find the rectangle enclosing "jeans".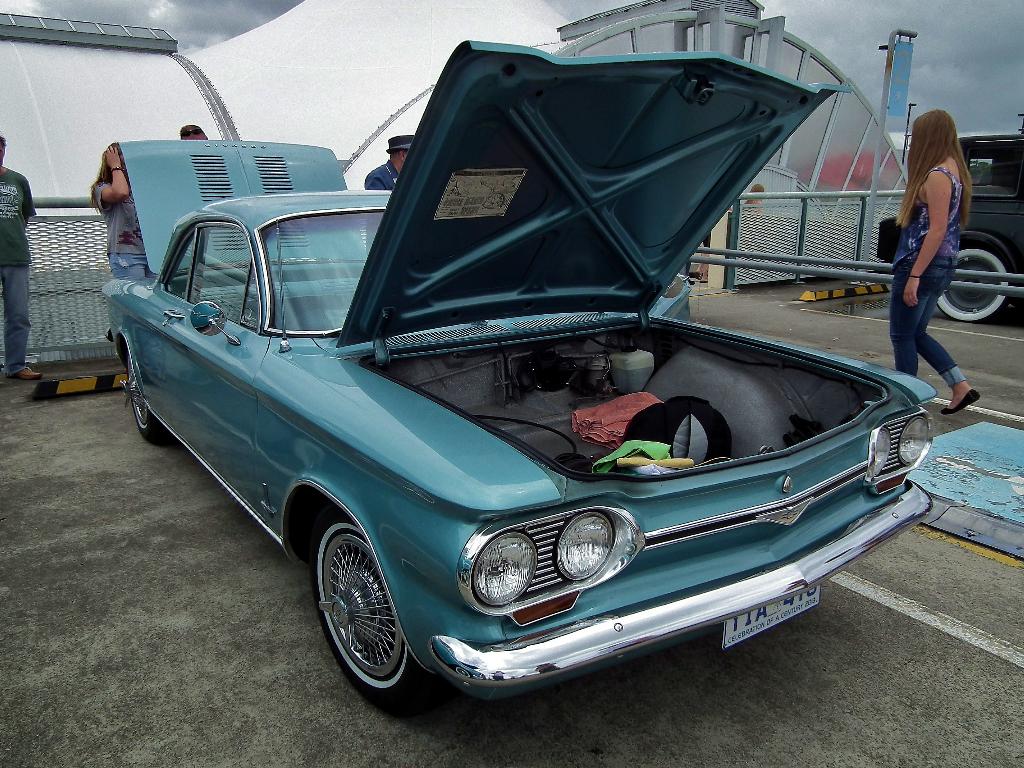
box=[0, 259, 43, 380].
